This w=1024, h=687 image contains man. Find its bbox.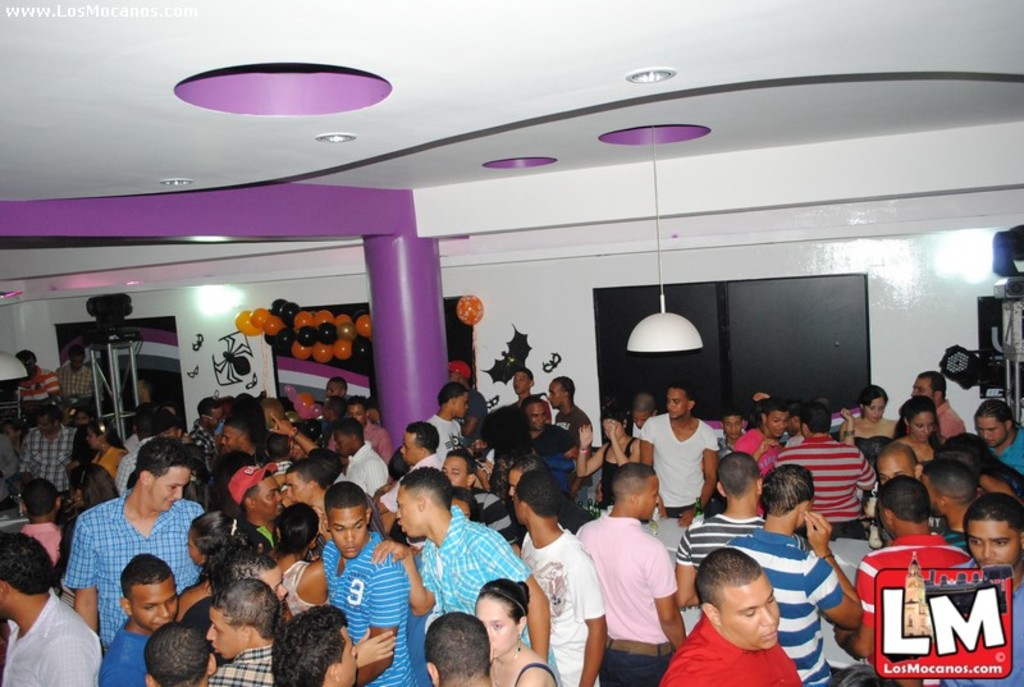
[60,450,204,655].
